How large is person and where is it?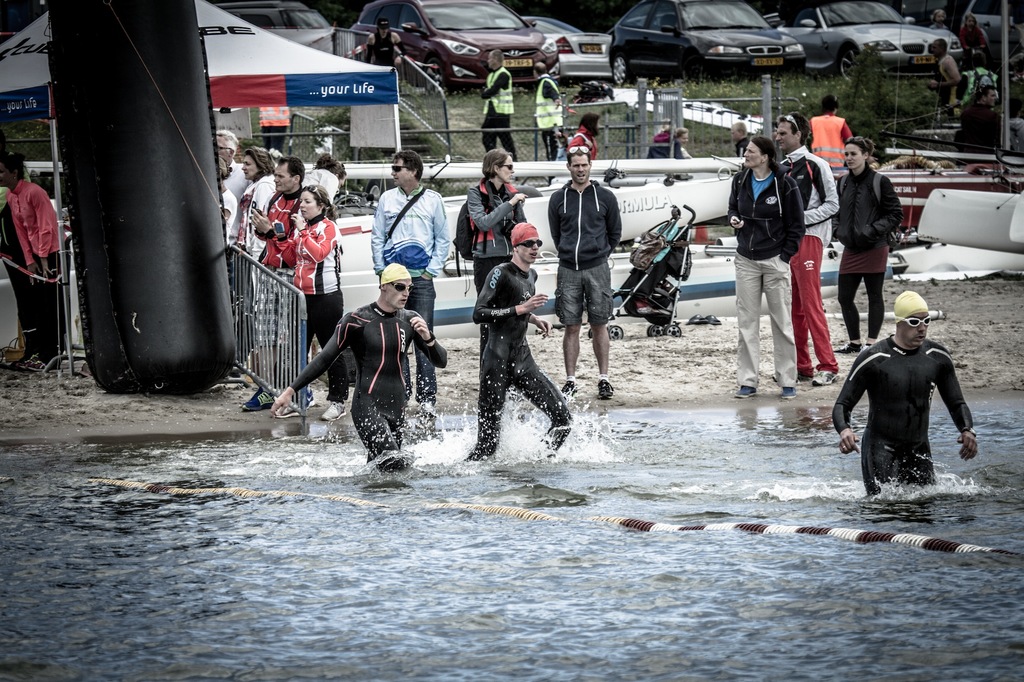
Bounding box: <box>0,151,88,386</box>.
